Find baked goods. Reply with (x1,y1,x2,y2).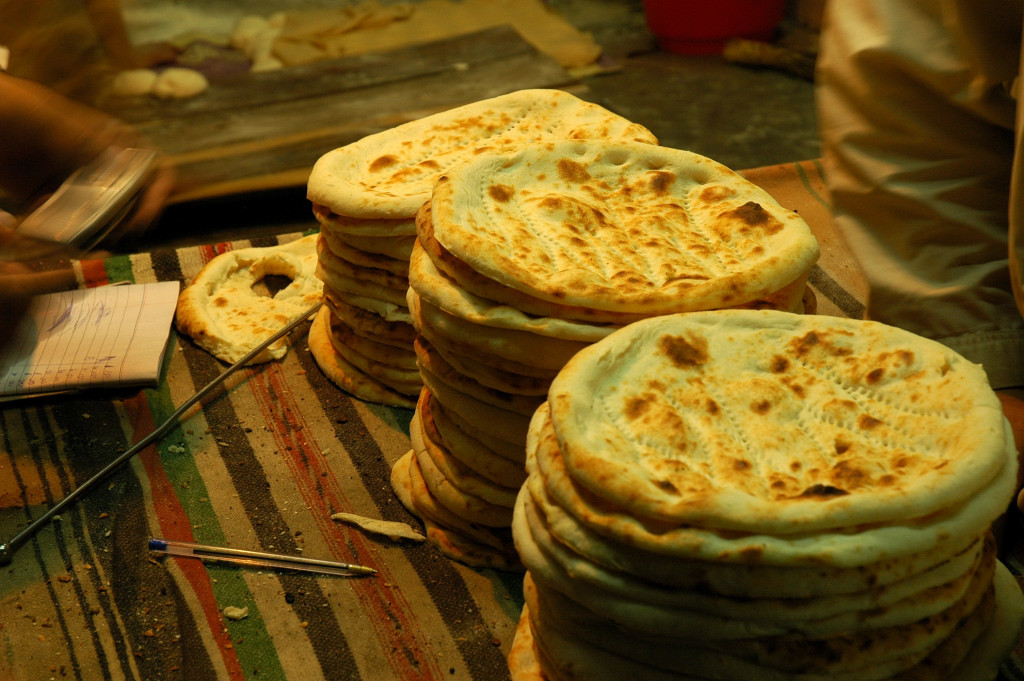
(176,233,323,371).
